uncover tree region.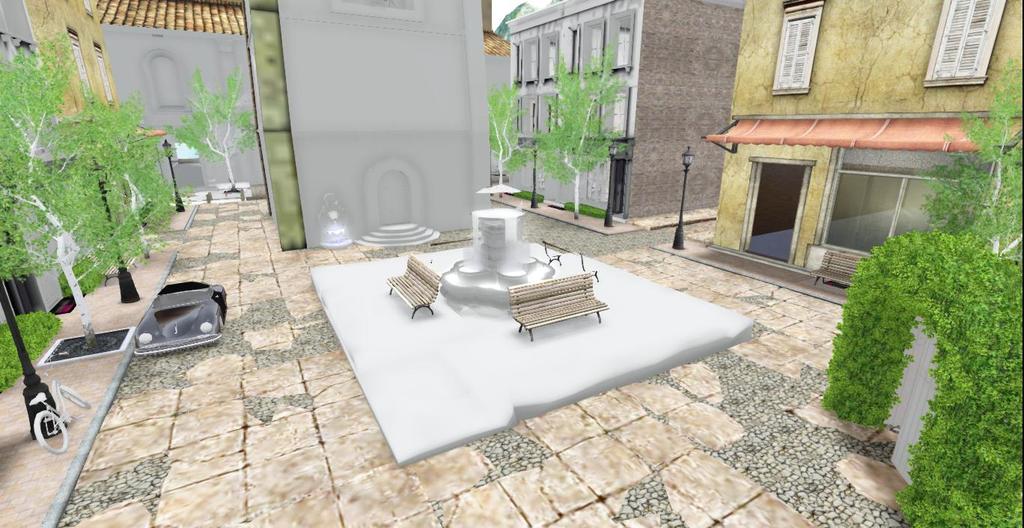
Uncovered: (809, 133, 1011, 478).
